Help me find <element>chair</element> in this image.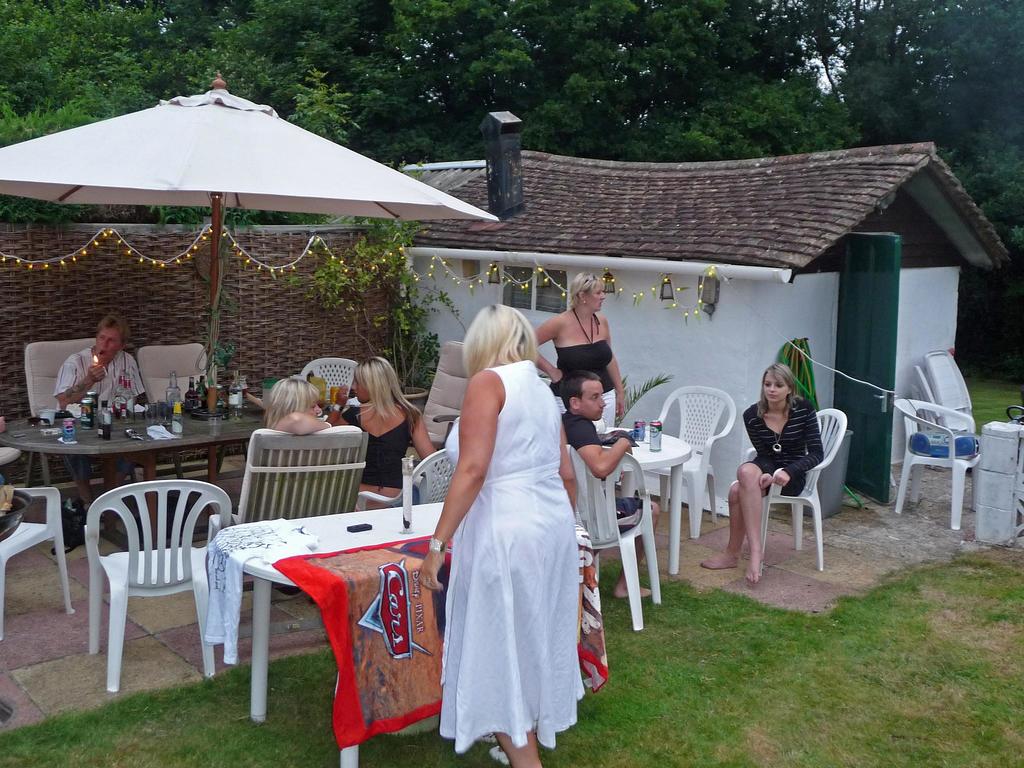
Found it: l=210, t=418, r=370, b=517.
